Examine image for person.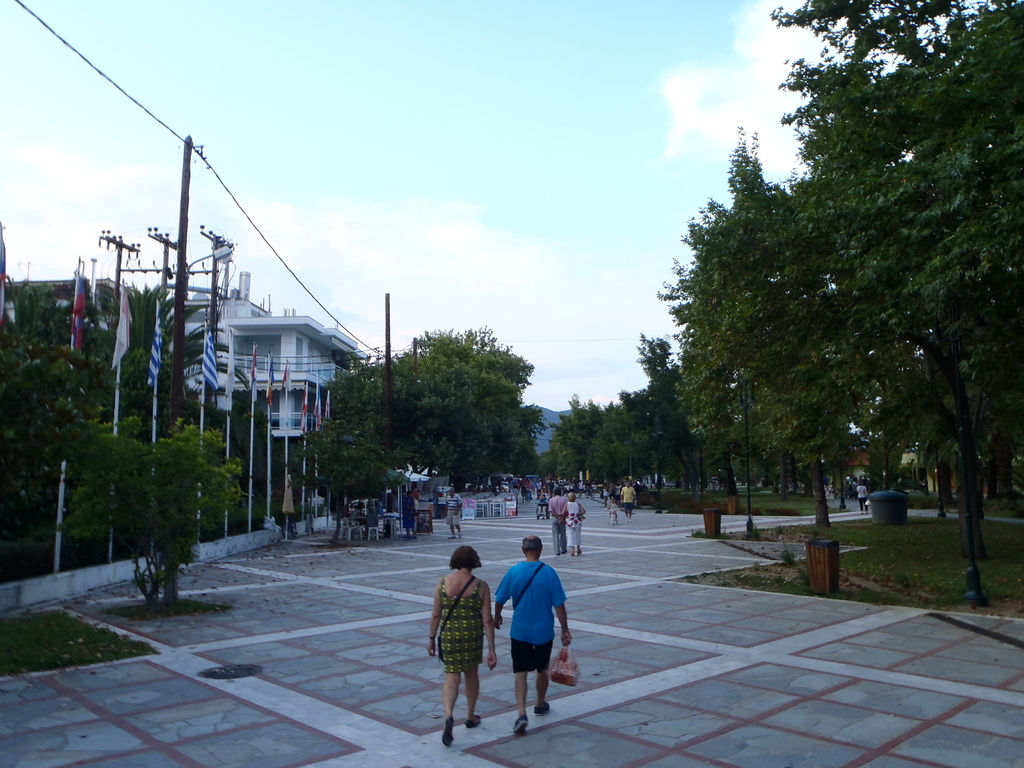
Examination result: BBox(500, 539, 571, 733).
